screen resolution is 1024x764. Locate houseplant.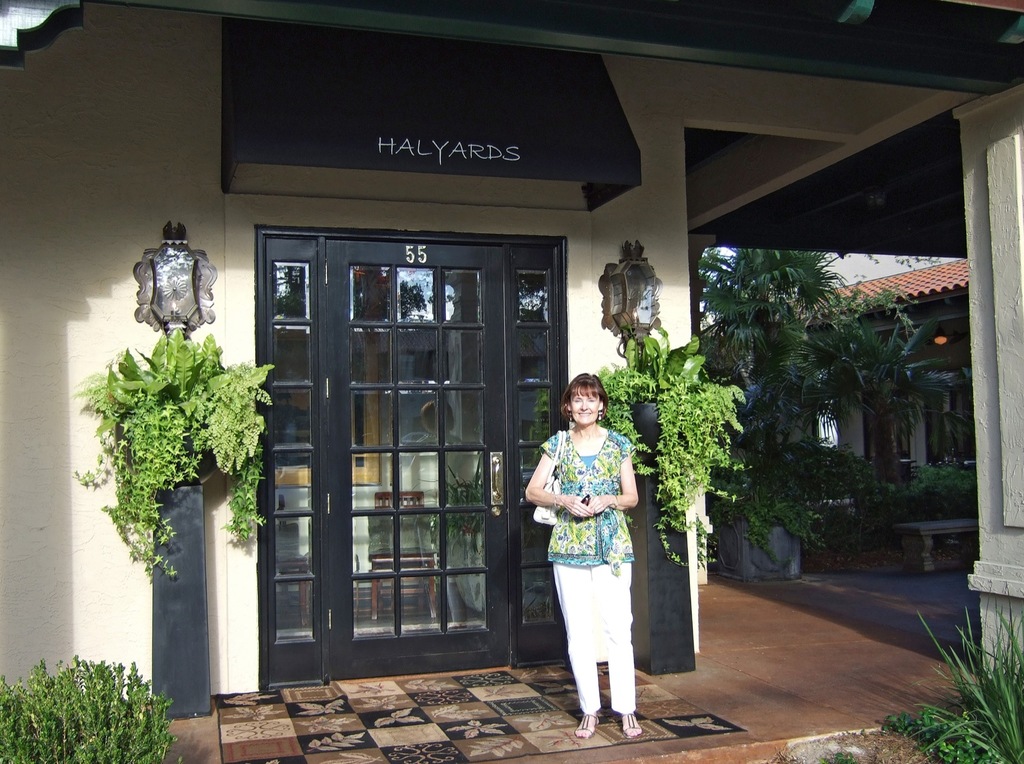
rect(74, 323, 279, 569).
